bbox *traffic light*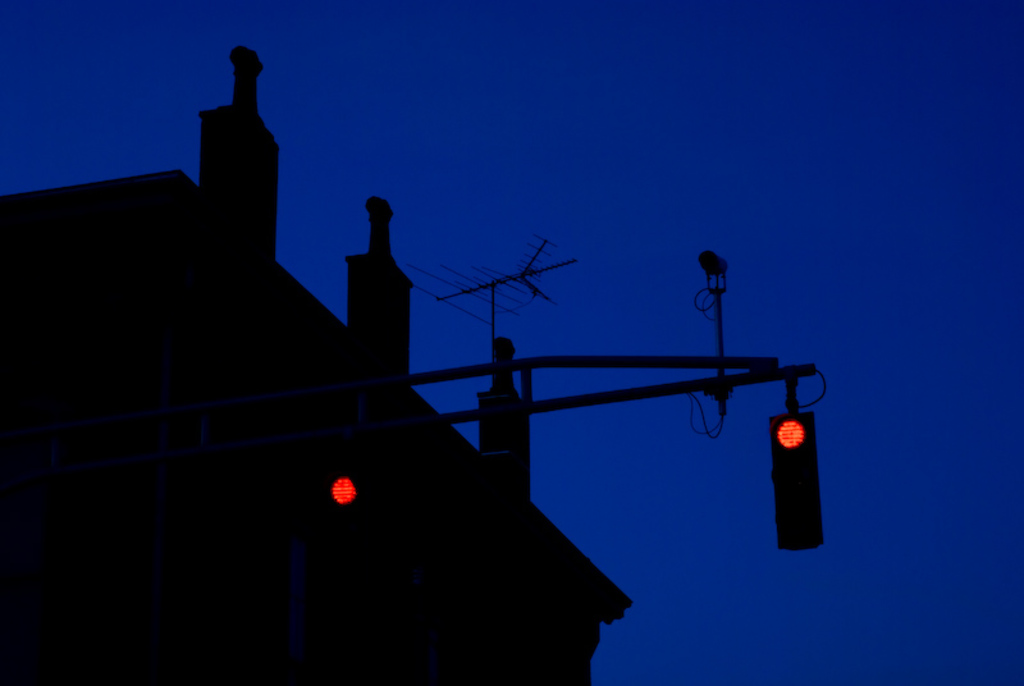
<region>769, 378, 827, 553</region>
